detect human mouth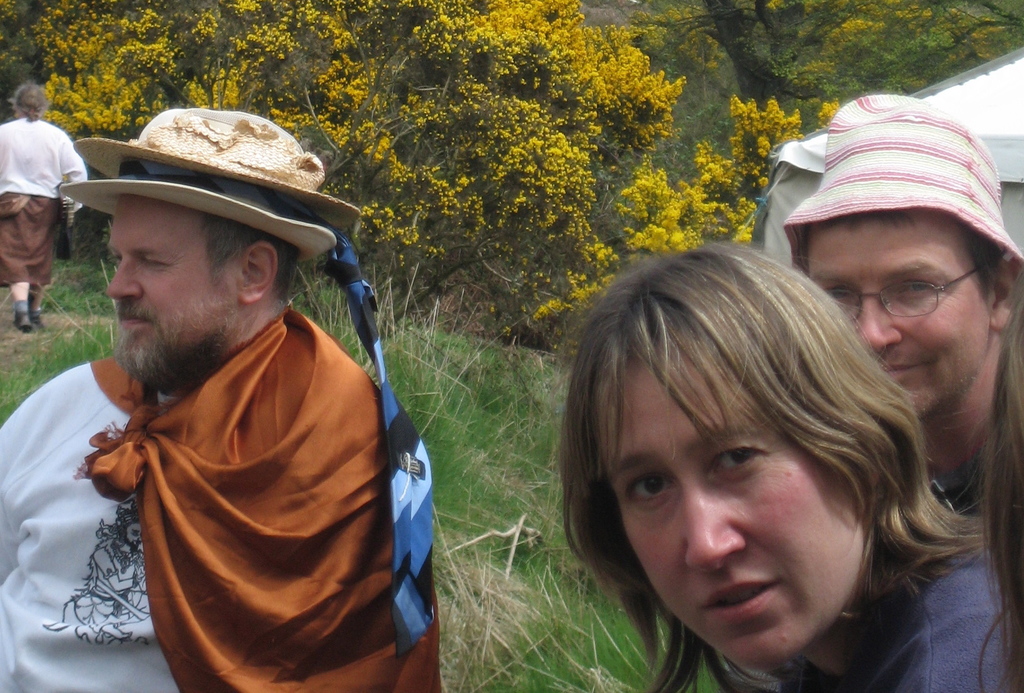
BBox(881, 353, 926, 384)
